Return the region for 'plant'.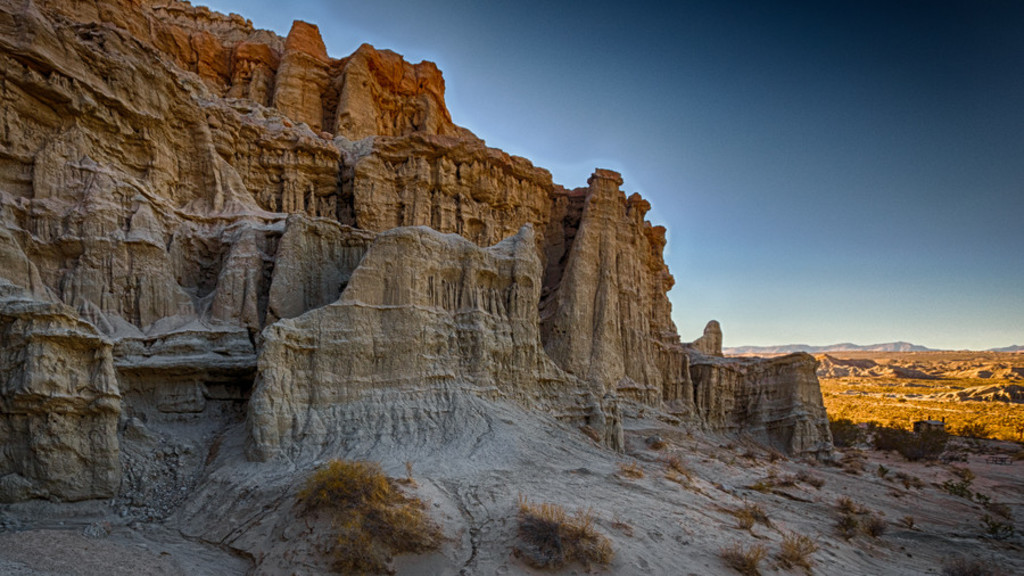
847, 449, 868, 464.
